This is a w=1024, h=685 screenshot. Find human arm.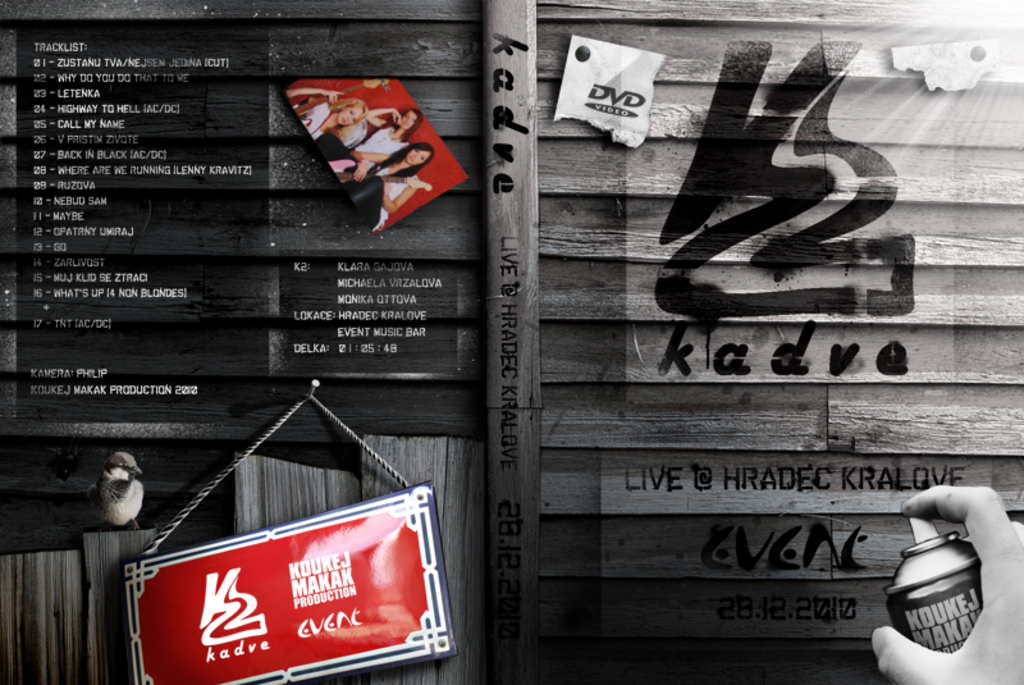
Bounding box: {"left": 860, "top": 426, "right": 1023, "bottom": 684}.
